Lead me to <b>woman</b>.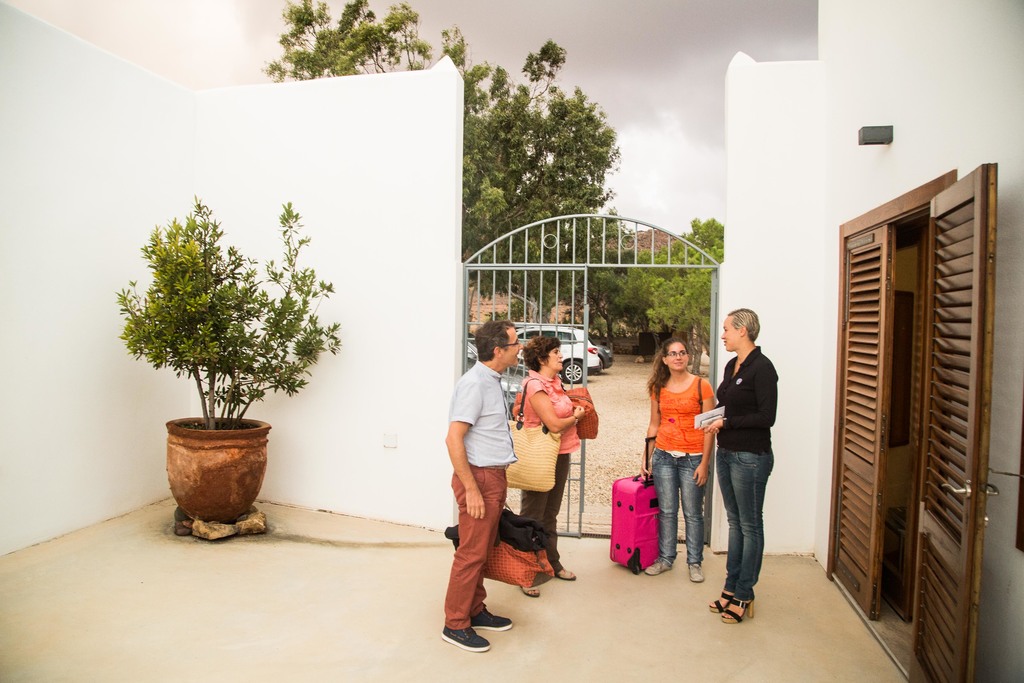
Lead to l=710, t=306, r=796, b=624.
